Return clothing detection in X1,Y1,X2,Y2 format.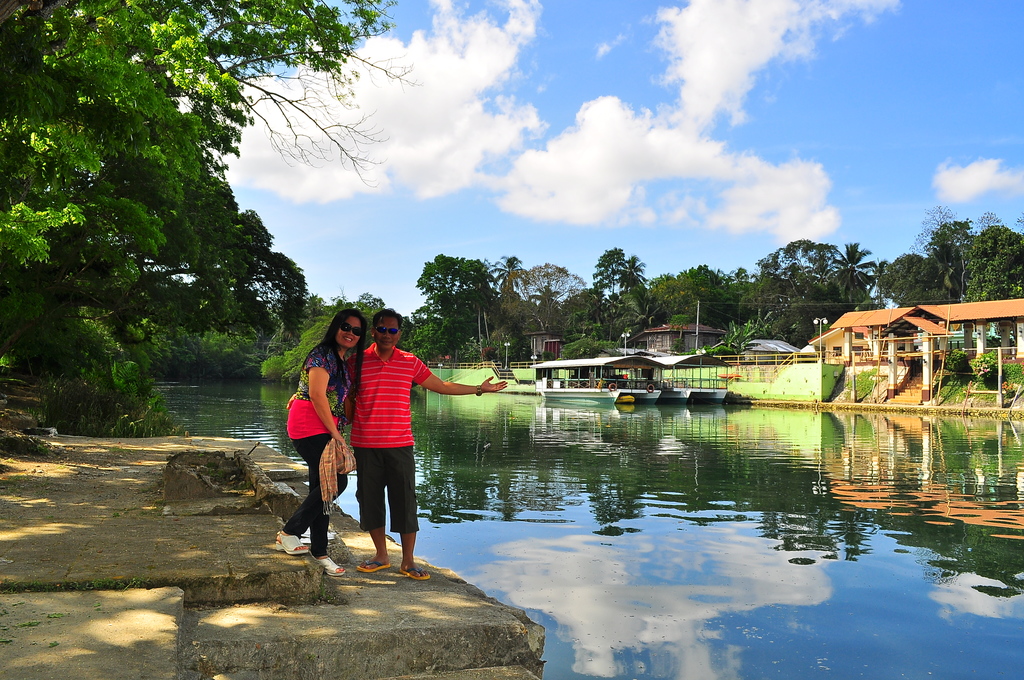
282,336,364,555.
